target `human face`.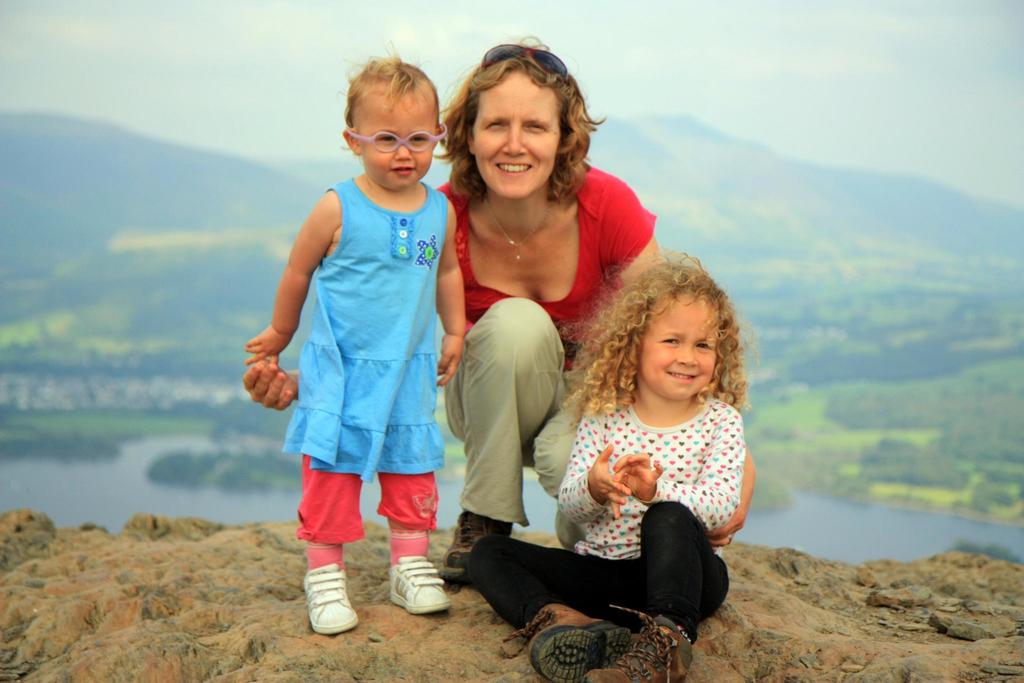
Target region: (left=643, top=292, right=717, bottom=399).
